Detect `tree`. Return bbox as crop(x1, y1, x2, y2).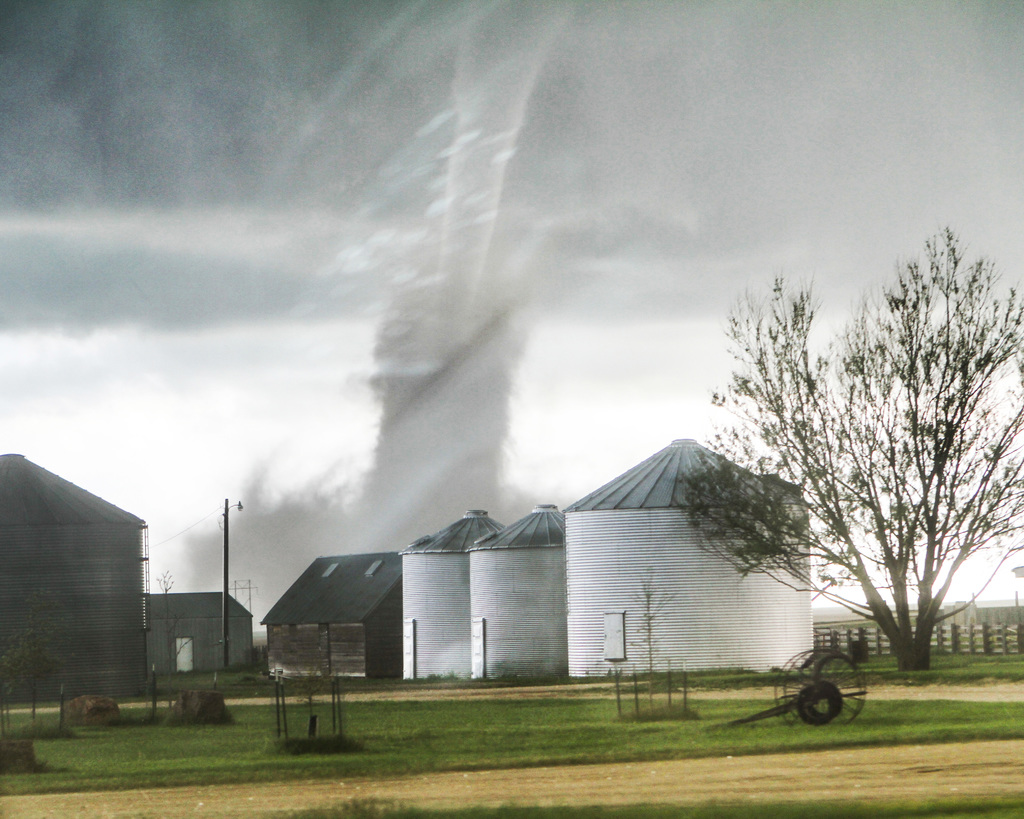
crop(680, 218, 1004, 705).
